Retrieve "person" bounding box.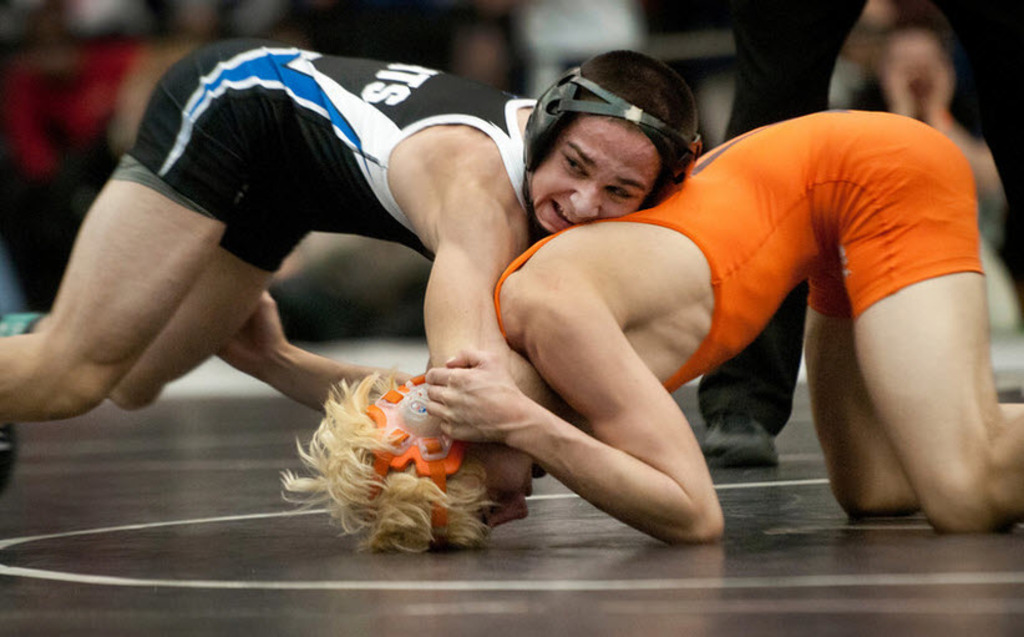
Bounding box: <region>857, 25, 1023, 344</region>.
